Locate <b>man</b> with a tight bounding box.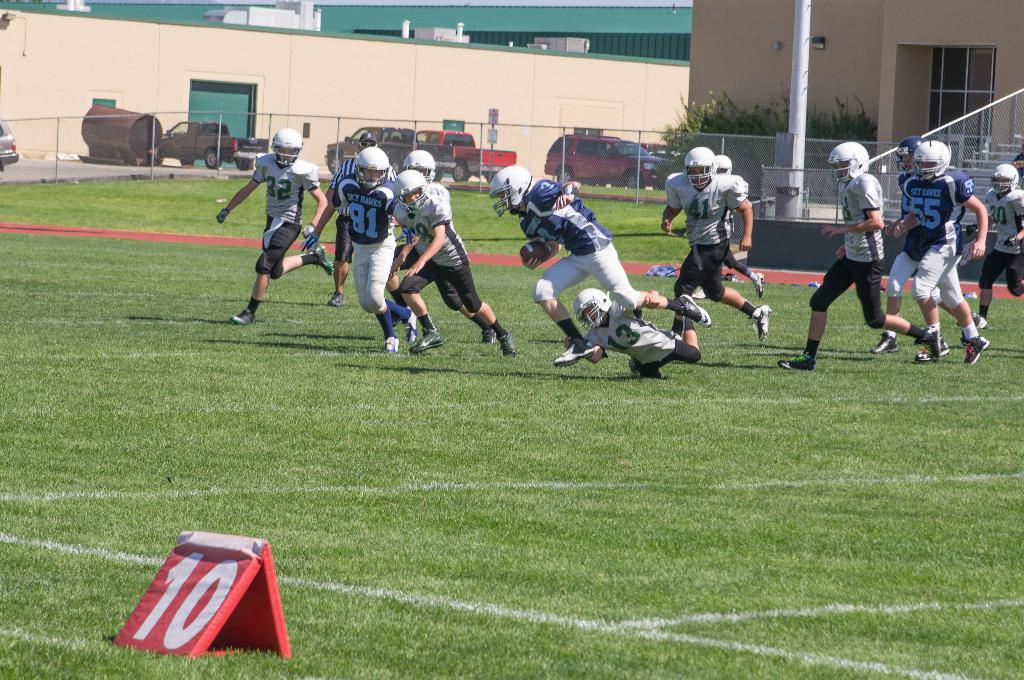
{"x1": 490, "y1": 166, "x2": 710, "y2": 366}.
